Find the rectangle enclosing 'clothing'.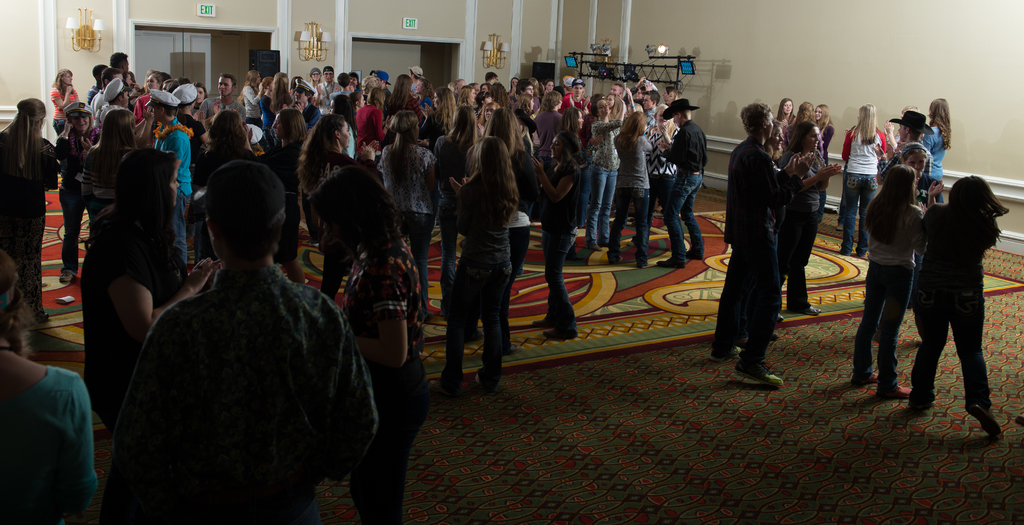
detection(904, 185, 1004, 421).
